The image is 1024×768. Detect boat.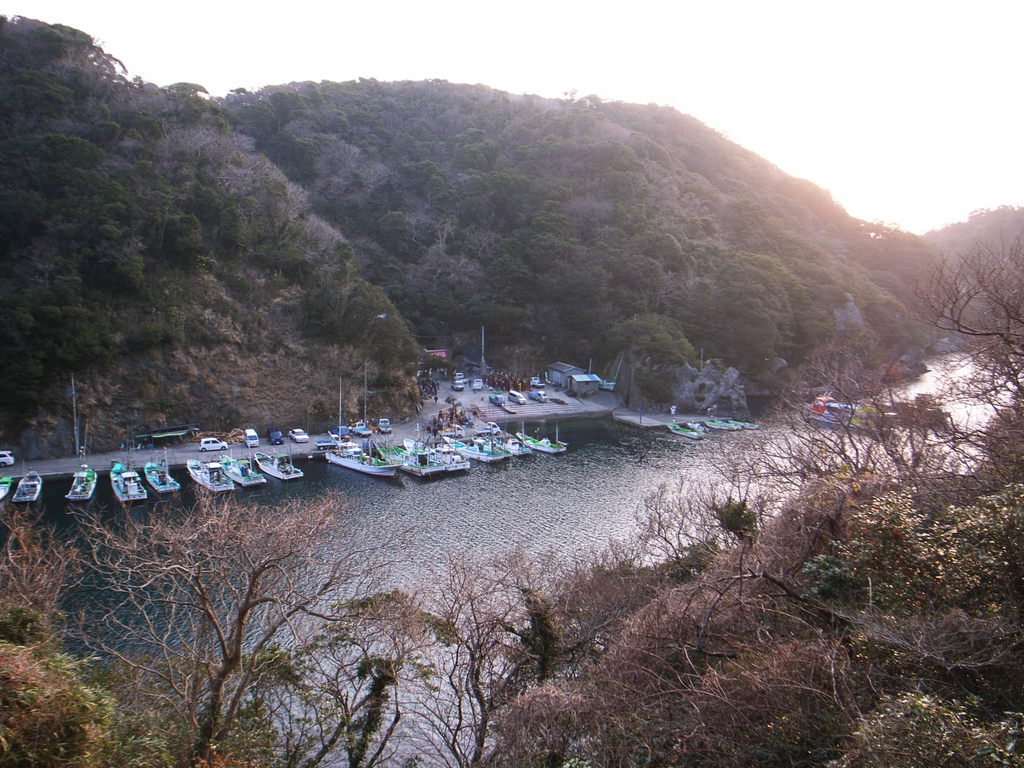
Detection: 717/420/746/426.
